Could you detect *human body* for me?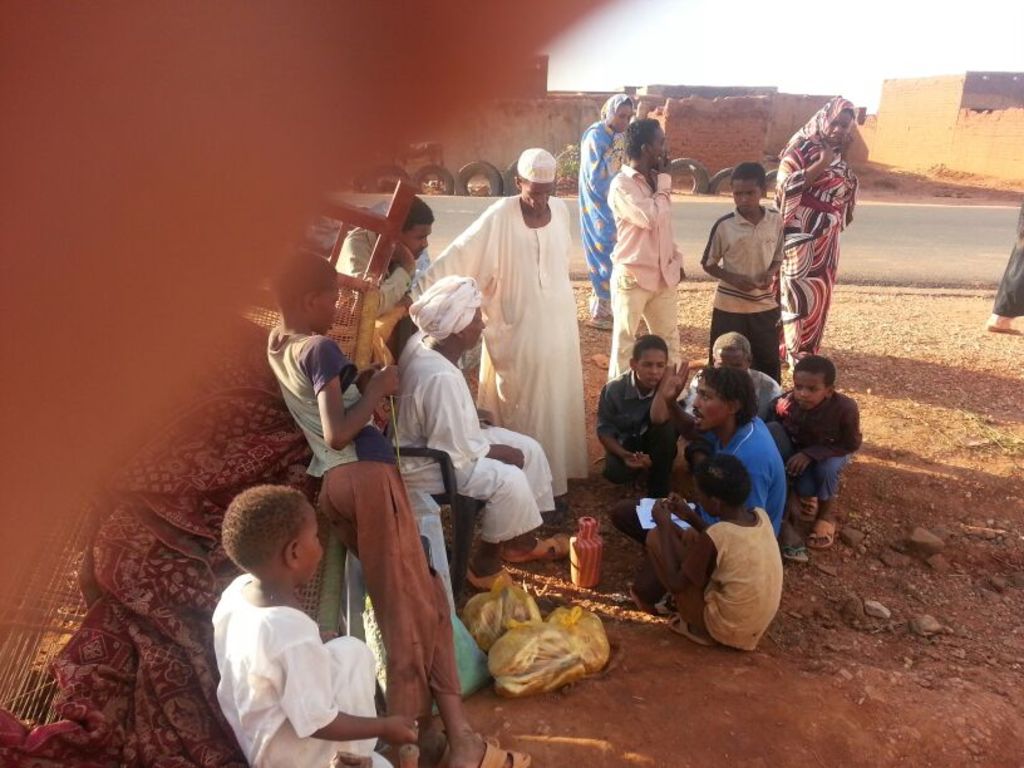
Detection result: l=389, t=331, r=570, b=592.
